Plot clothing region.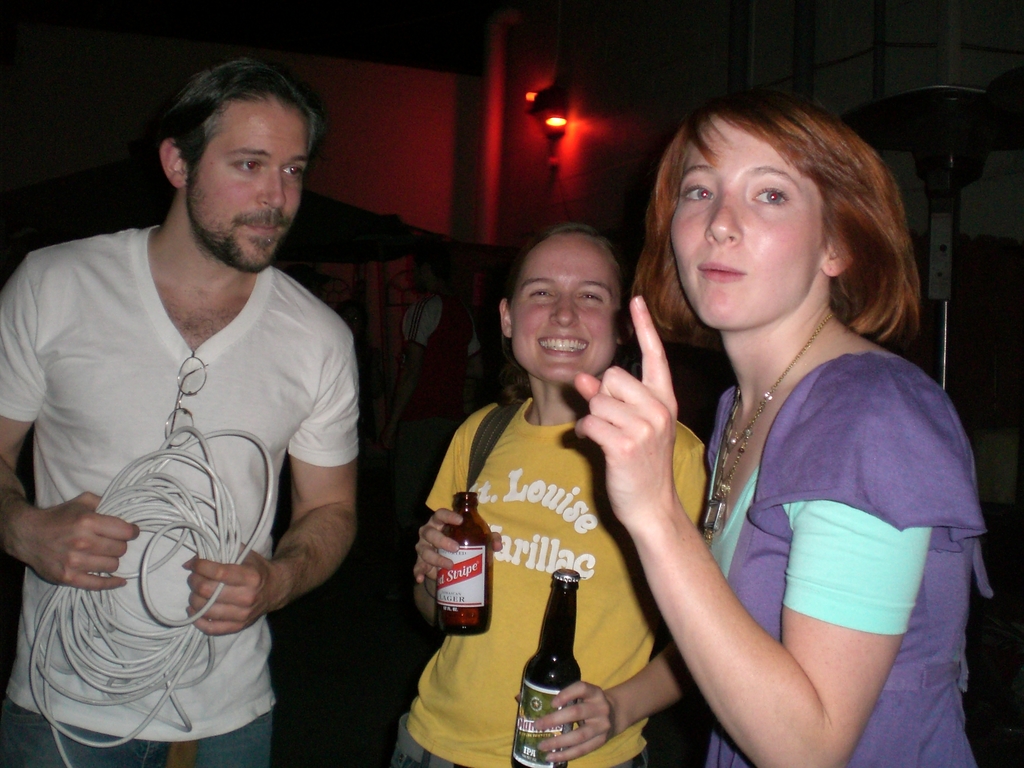
Plotted at region(705, 348, 999, 767).
